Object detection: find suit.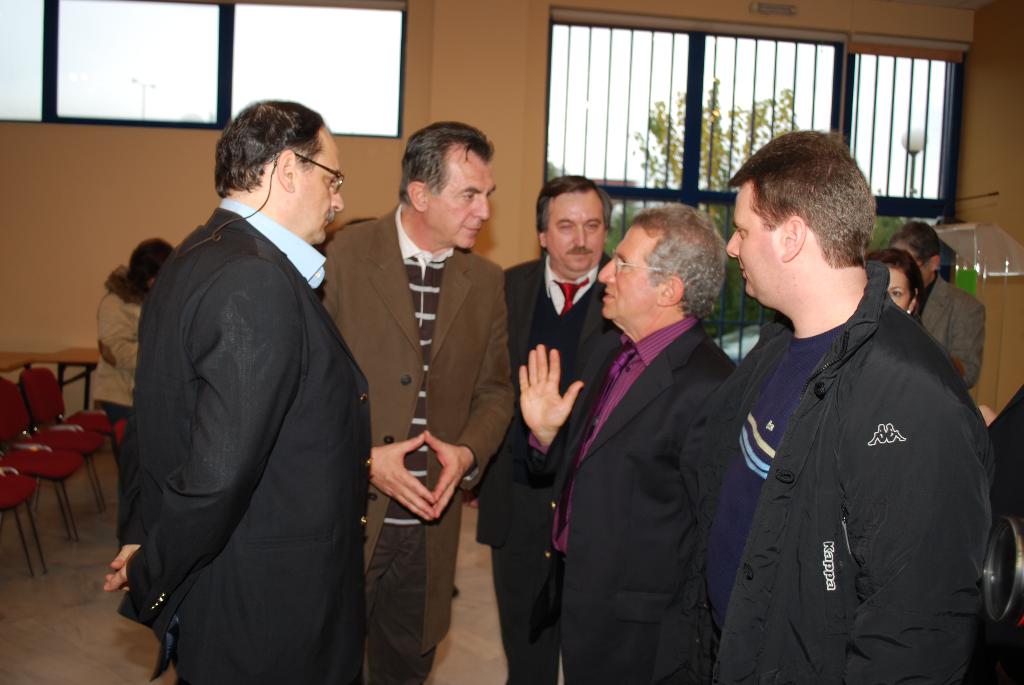
{"left": 926, "top": 272, "right": 986, "bottom": 389}.
